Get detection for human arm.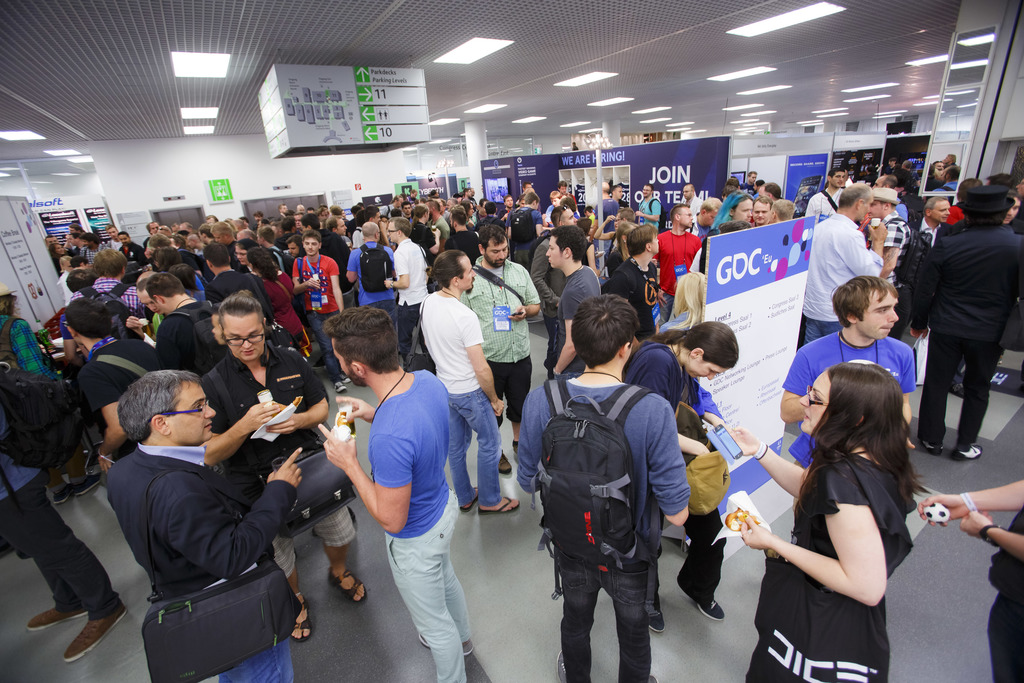
Detection: 721:424:810:501.
